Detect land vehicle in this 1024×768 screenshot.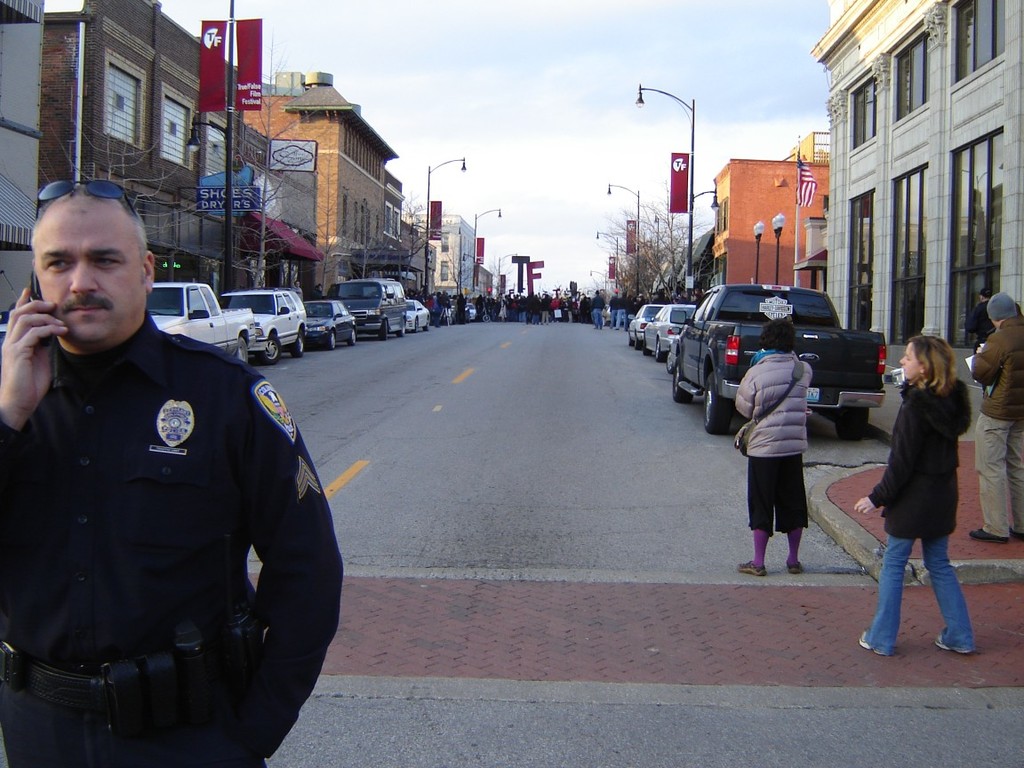
Detection: Rect(642, 301, 695, 359).
